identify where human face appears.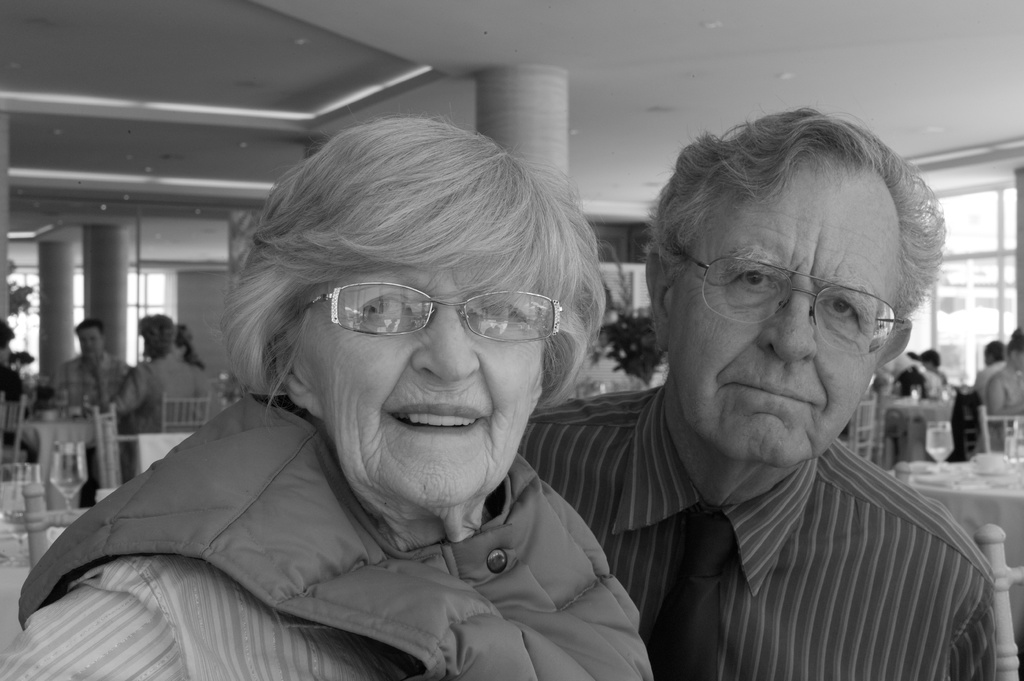
Appears at left=292, top=243, right=547, bottom=497.
